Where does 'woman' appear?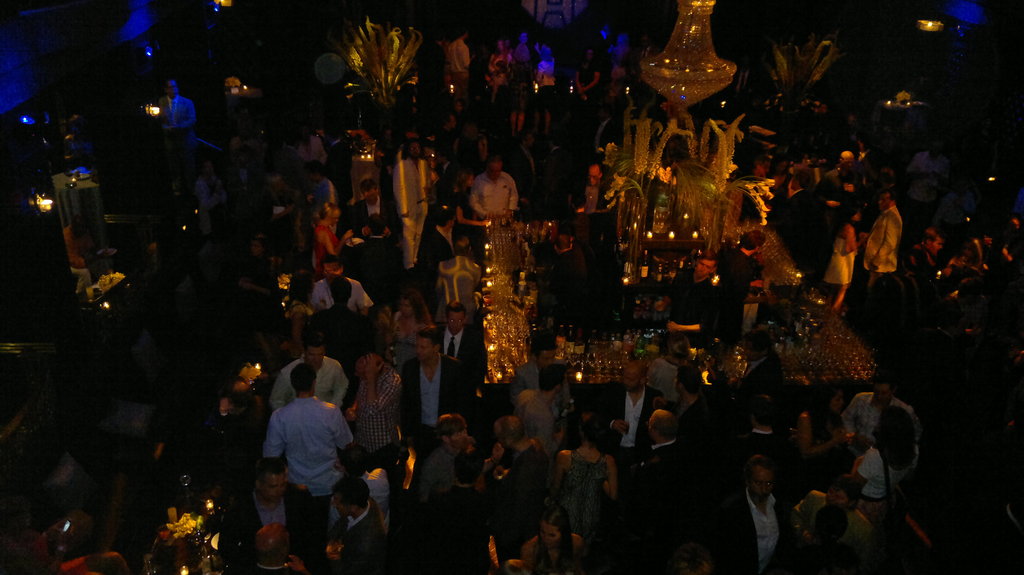
Appears at (left=513, top=508, right=589, bottom=574).
